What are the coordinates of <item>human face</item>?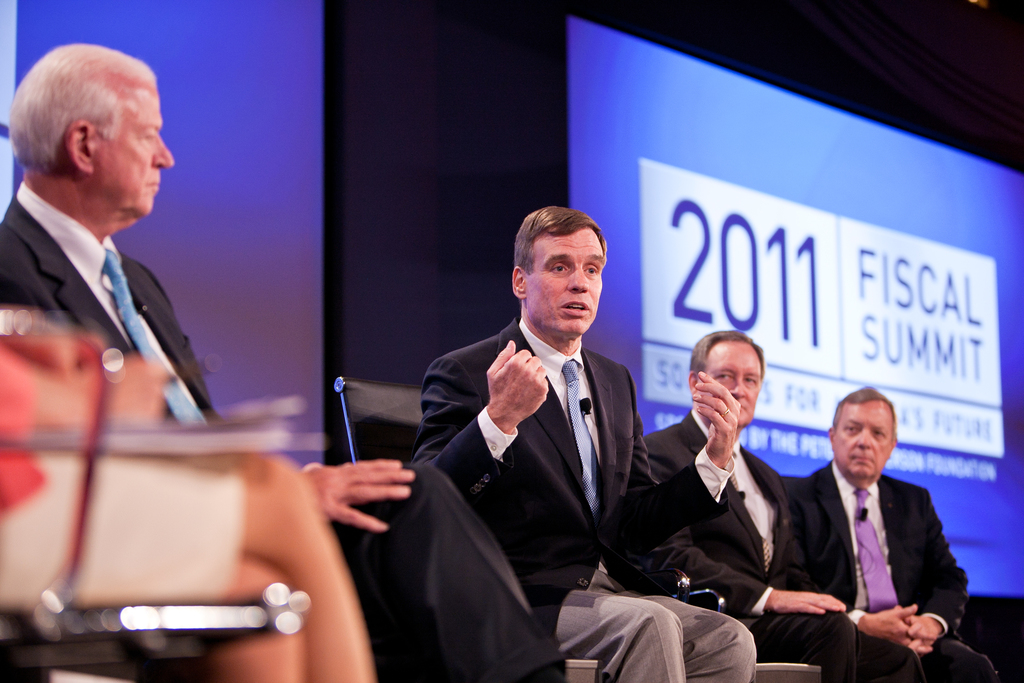
BBox(95, 84, 175, 216).
